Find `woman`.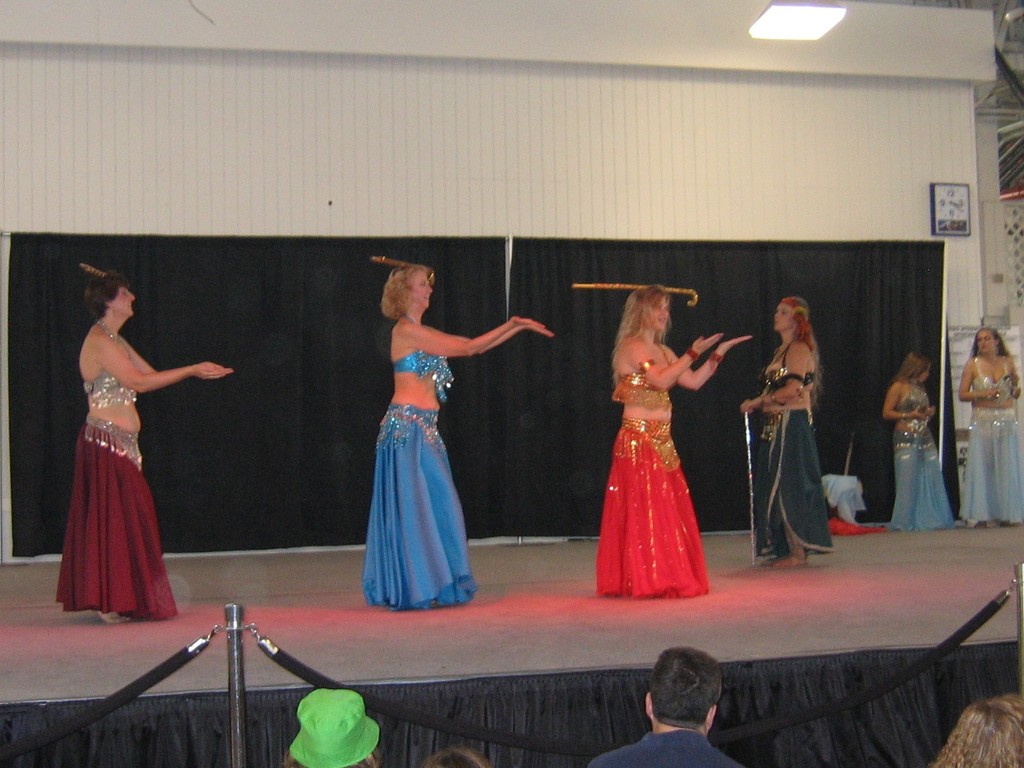
362/259/553/611.
